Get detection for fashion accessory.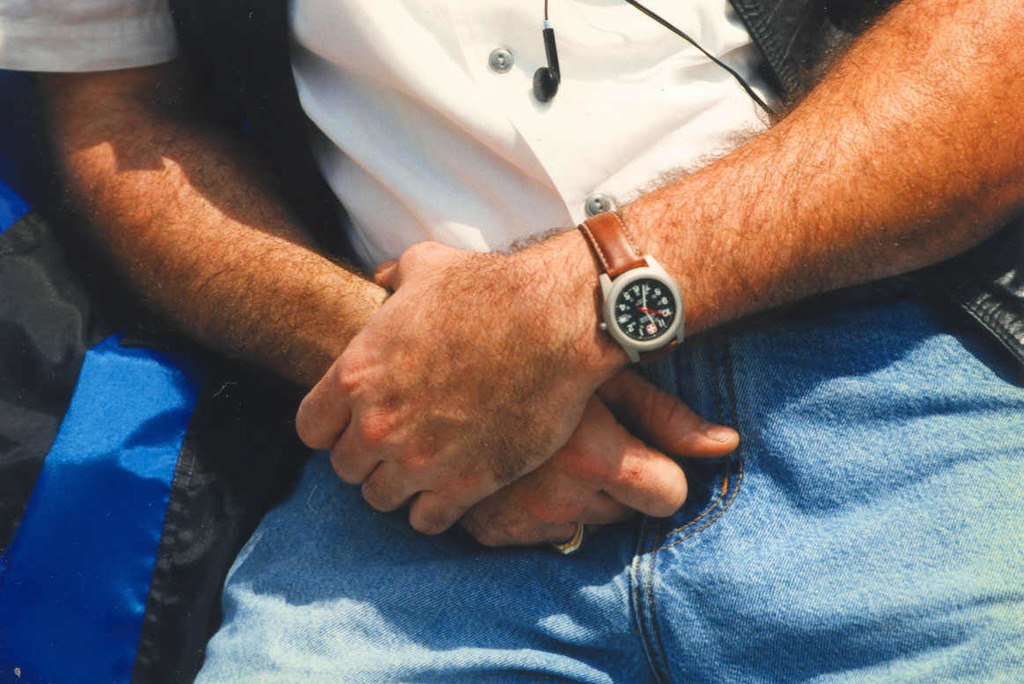
Detection: select_region(582, 220, 677, 372).
